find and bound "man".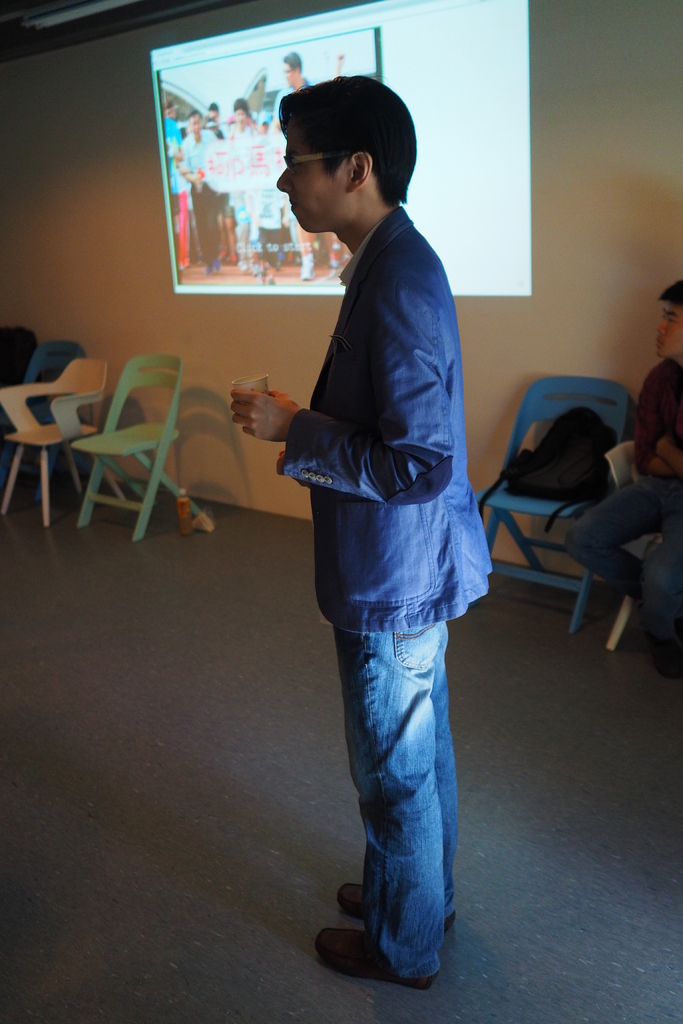
Bound: <bbox>228, 74, 490, 988</bbox>.
